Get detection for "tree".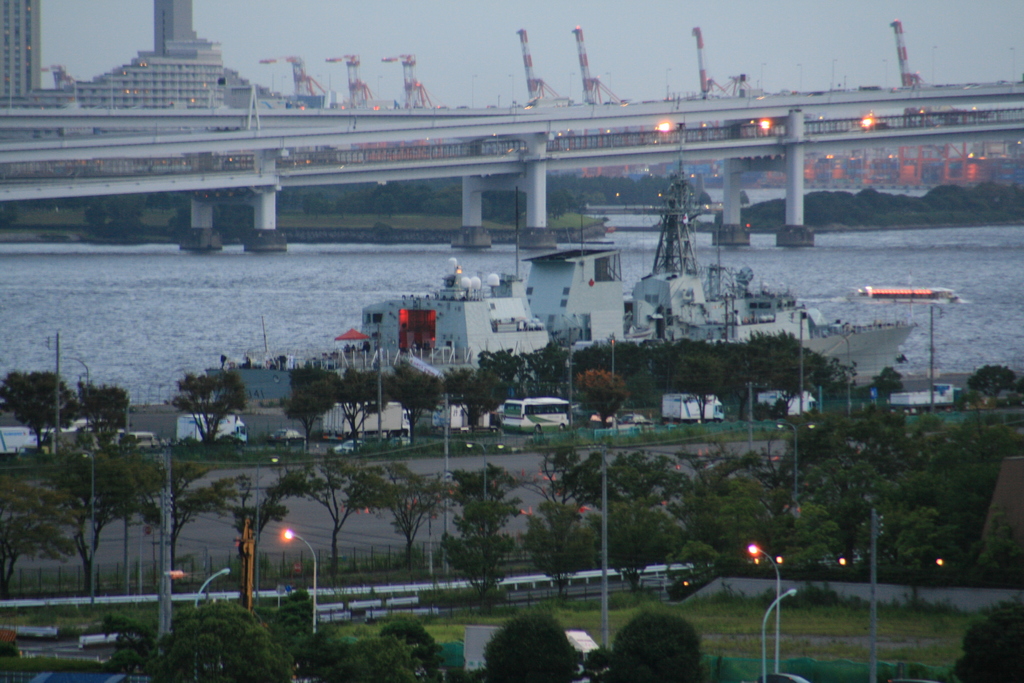
Detection: (948, 402, 1023, 586).
